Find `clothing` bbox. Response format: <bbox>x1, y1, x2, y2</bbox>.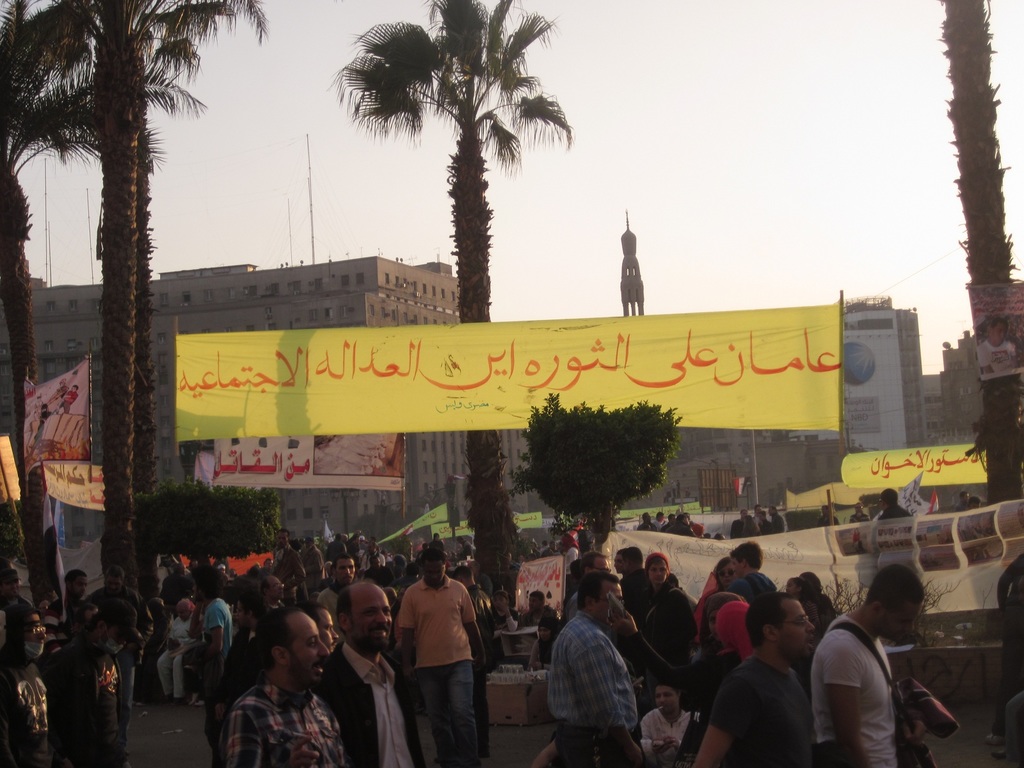
<bbox>545, 611, 639, 757</bbox>.
